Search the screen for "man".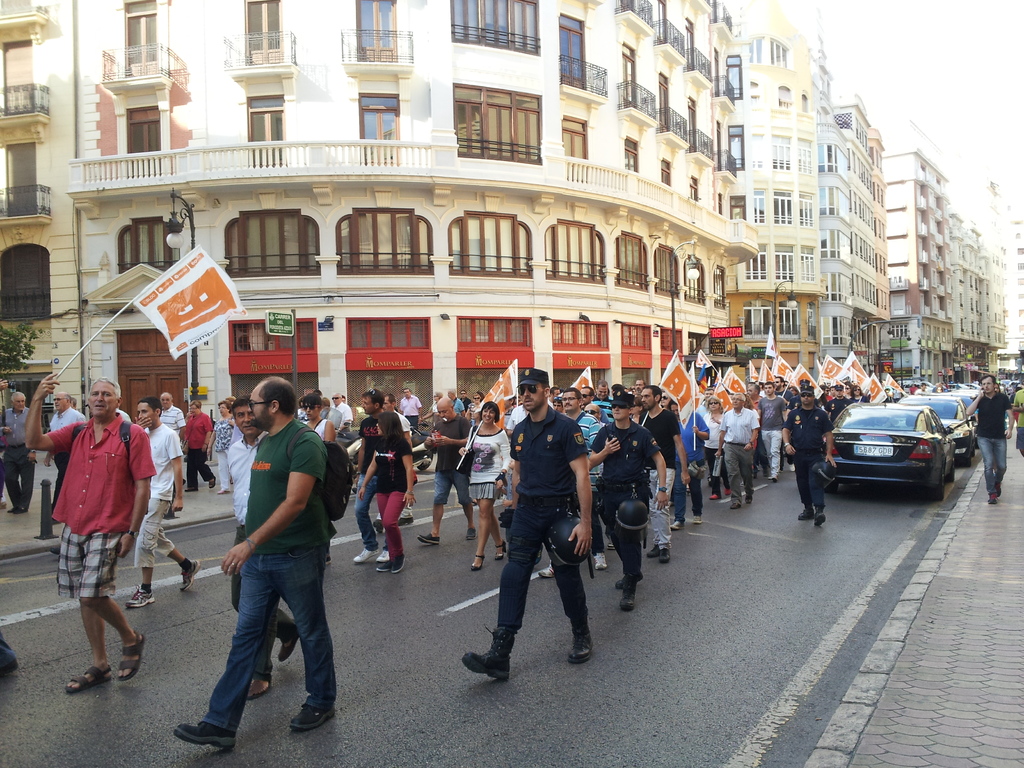
Found at [3,386,44,514].
